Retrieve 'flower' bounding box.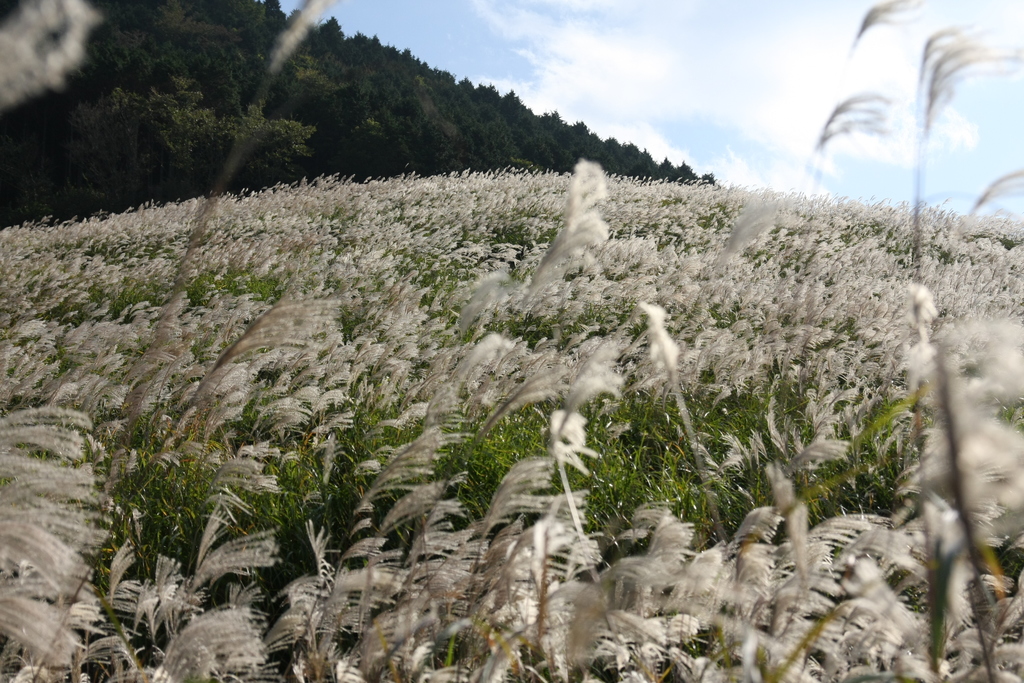
Bounding box: [left=967, top=167, right=1023, bottom=215].
